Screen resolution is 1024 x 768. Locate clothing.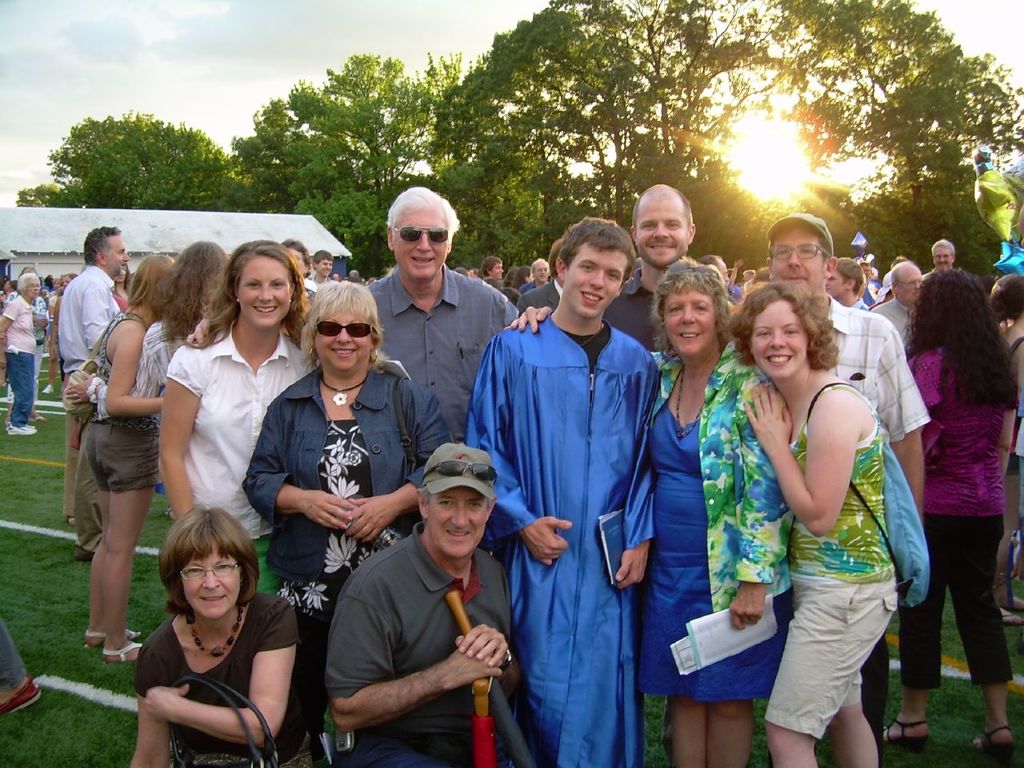
646:342:799:706.
